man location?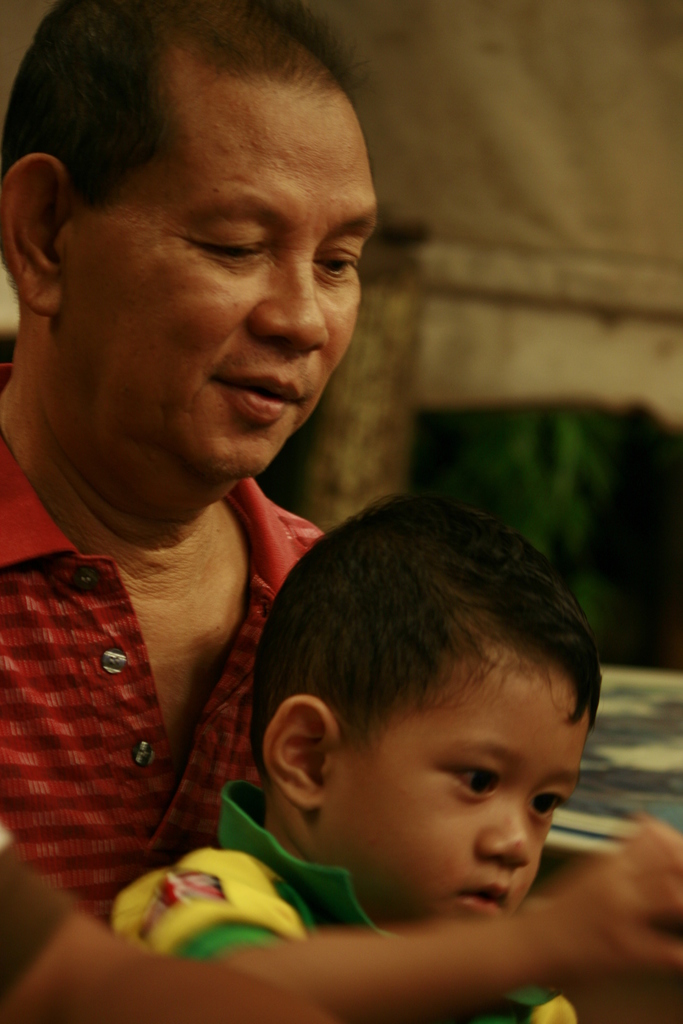
x1=0, y1=0, x2=400, y2=925
